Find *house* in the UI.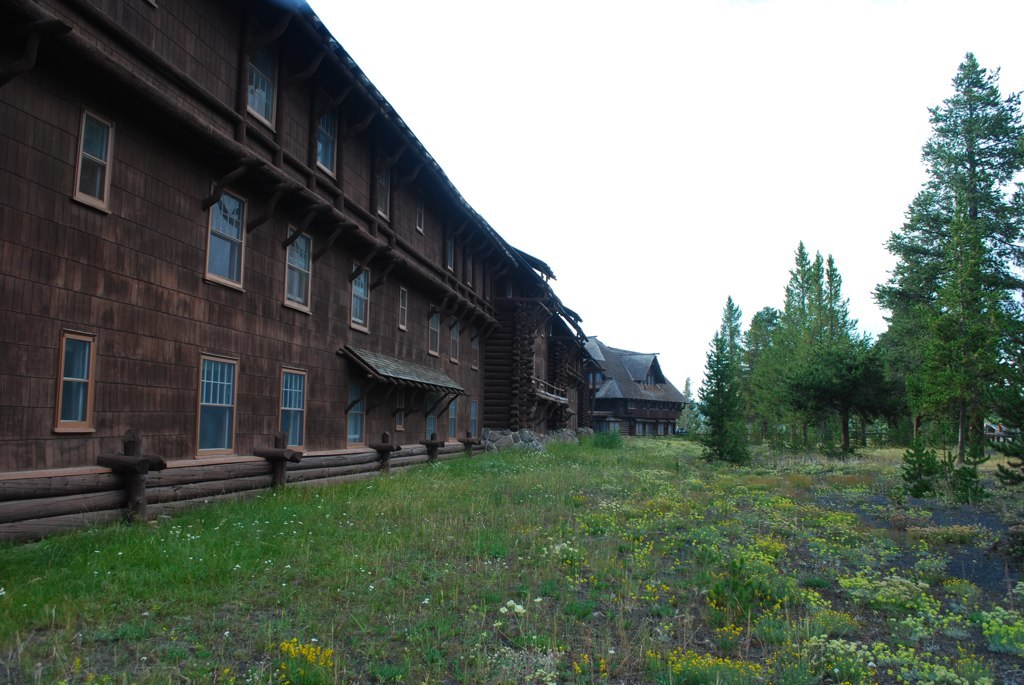
UI element at <box>579,336,689,435</box>.
